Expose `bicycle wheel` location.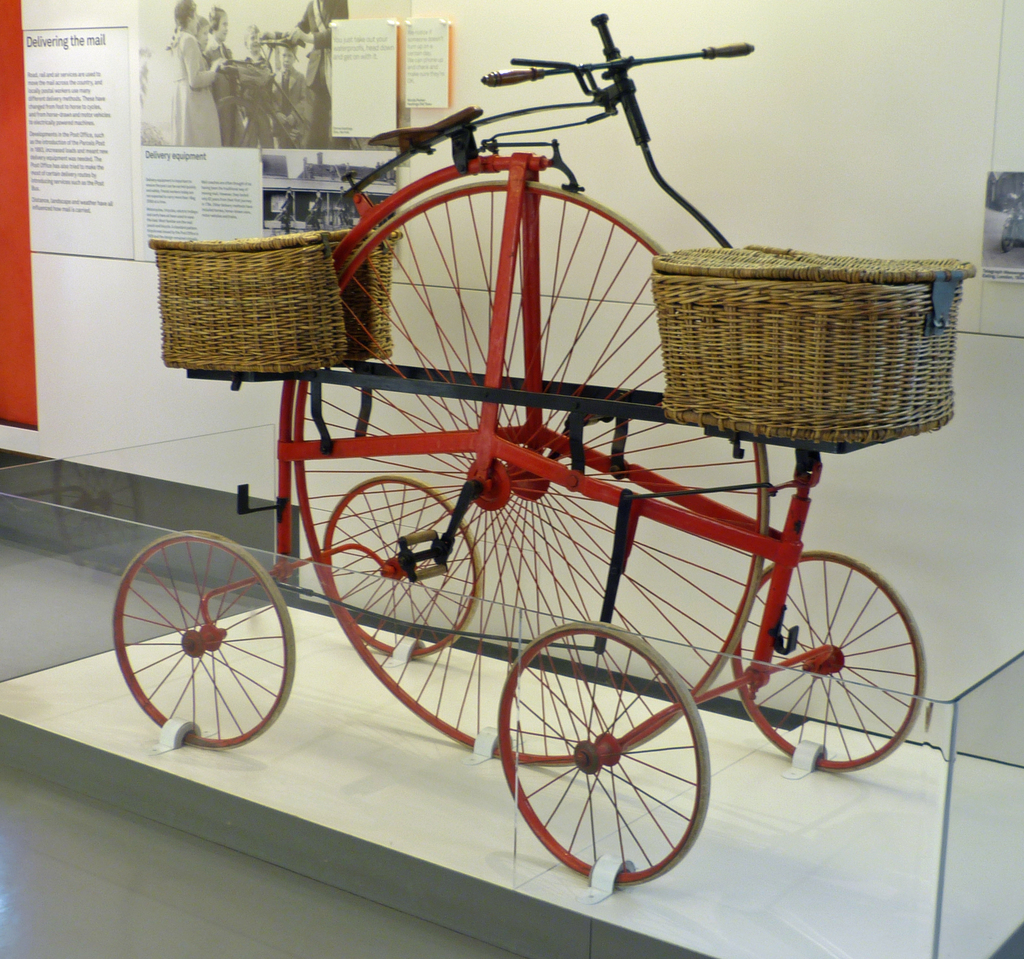
Exposed at (left=111, top=515, right=313, bottom=742).
